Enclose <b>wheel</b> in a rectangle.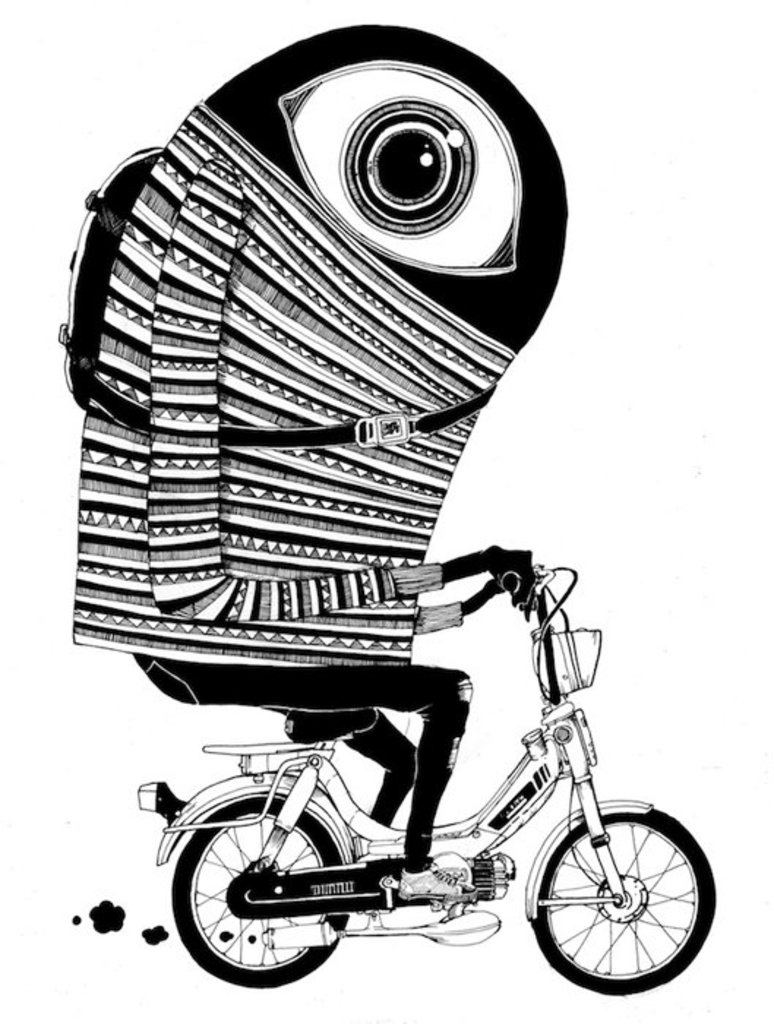
{"x1": 530, "y1": 822, "x2": 711, "y2": 992}.
